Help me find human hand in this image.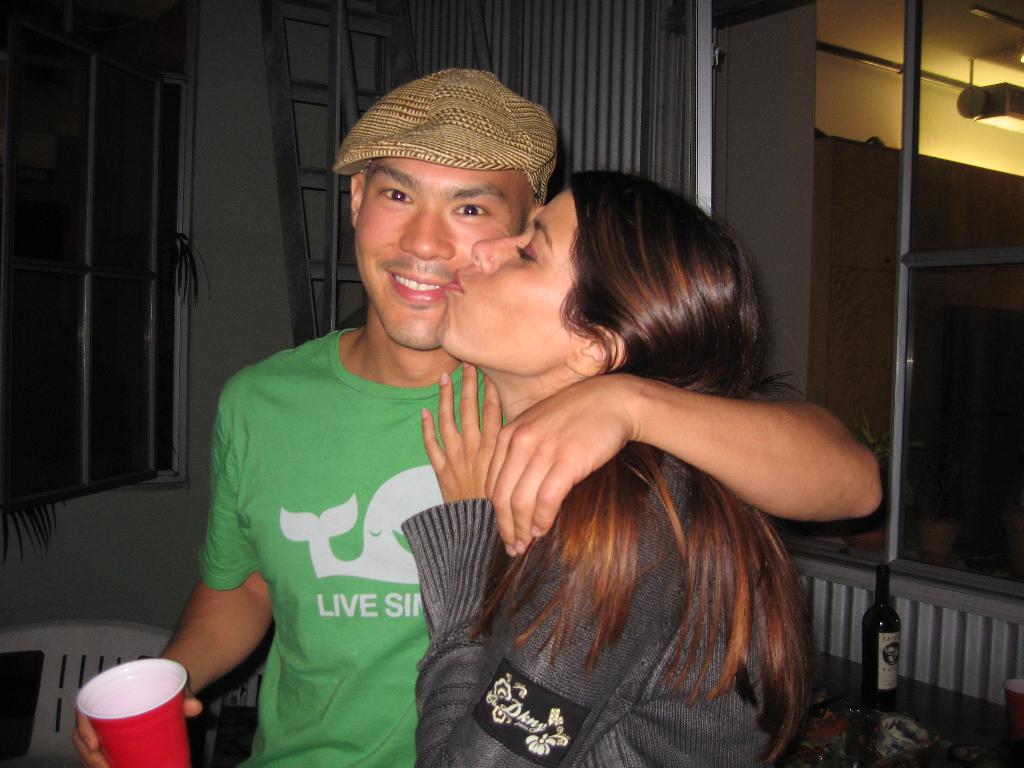
Found it: box(73, 683, 202, 767).
